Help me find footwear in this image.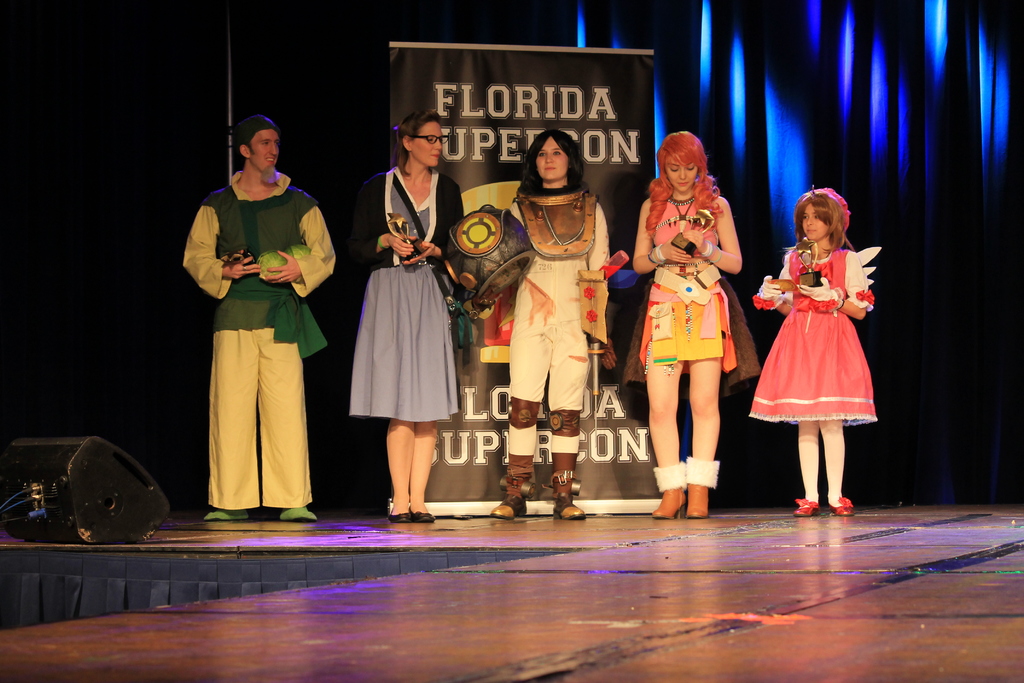
Found it: left=788, top=491, right=819, bottom=523.
